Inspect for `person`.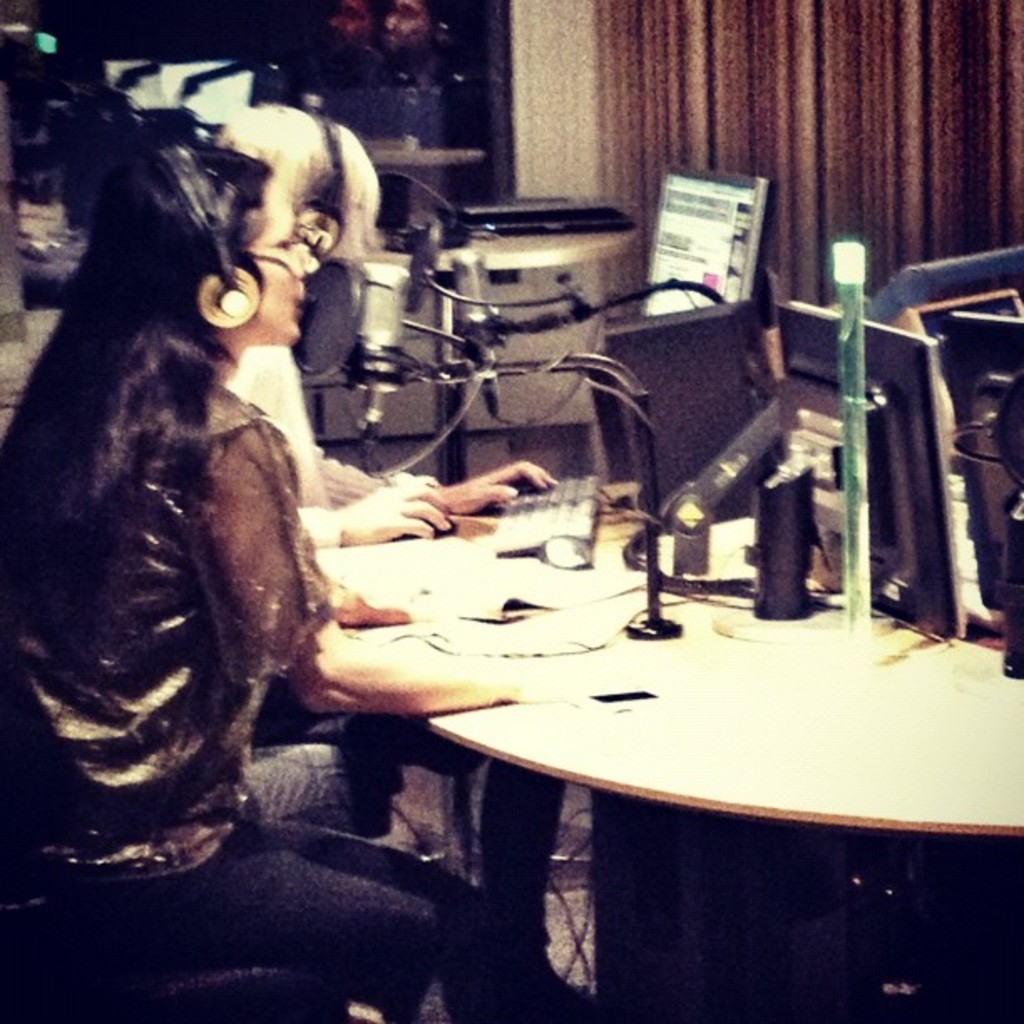
Inspection: (x1=0, y1=147, x2=607, y2=1022).
